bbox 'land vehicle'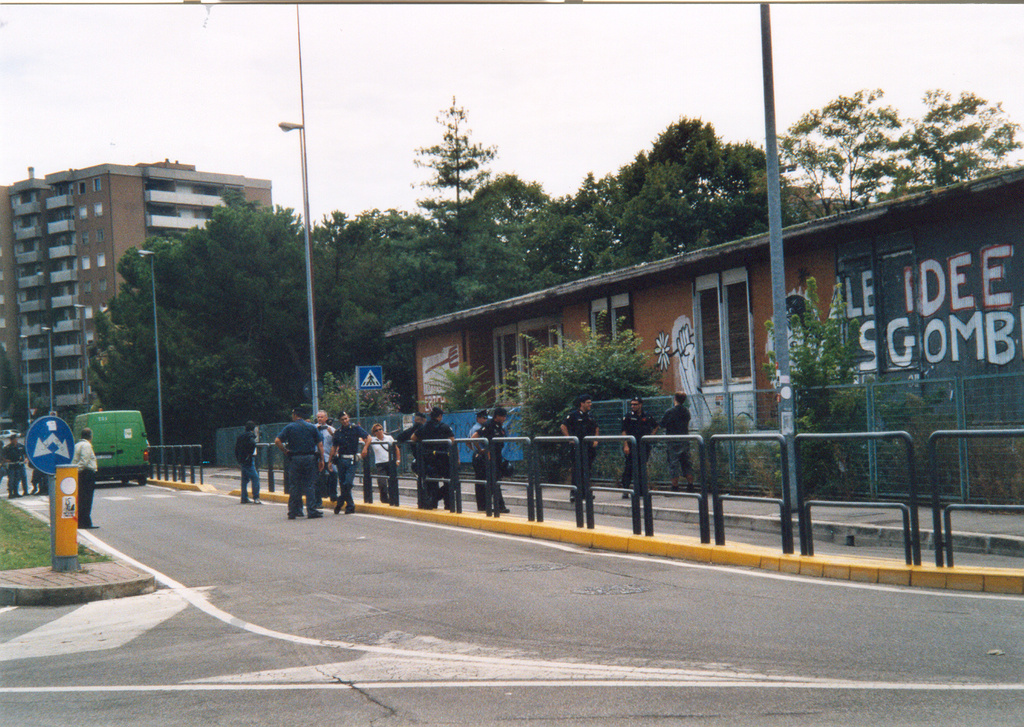
x1=74 y1=405 x2=159 y2=483
